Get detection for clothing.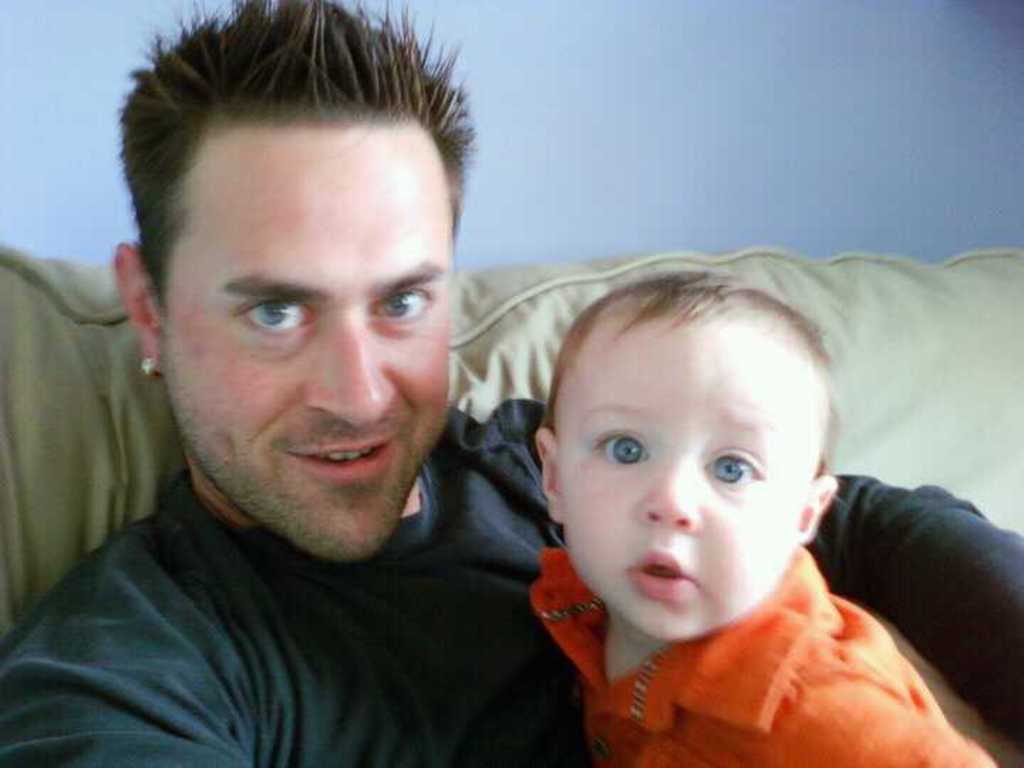
Detection: [left=528, top=545, right=1021, bottom=762].
